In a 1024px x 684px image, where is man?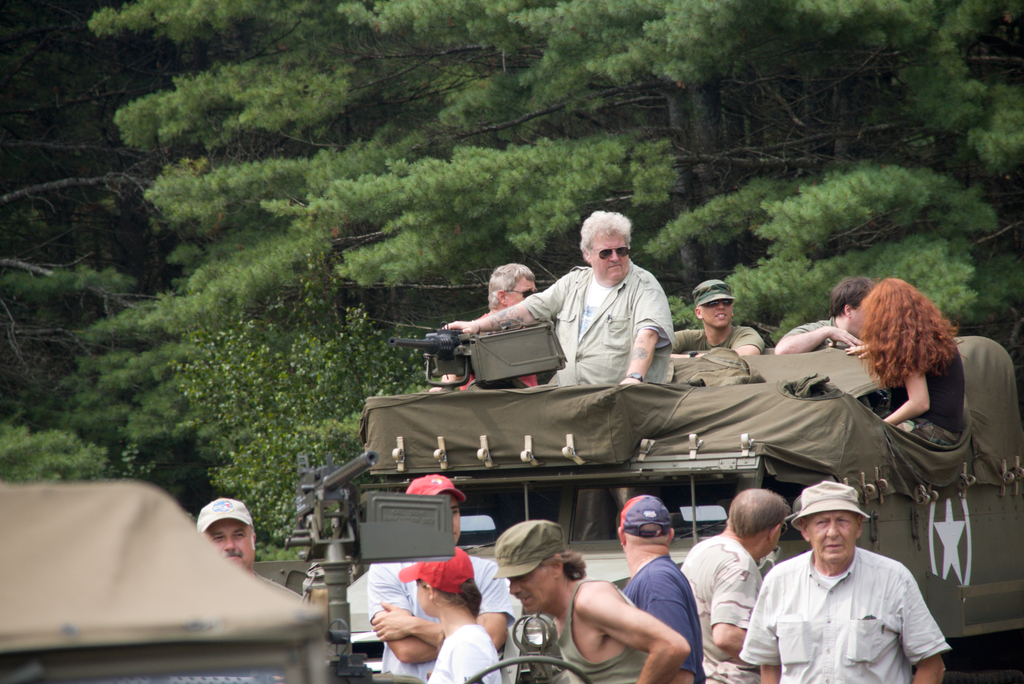
crop(452, 260, 574, 415).
